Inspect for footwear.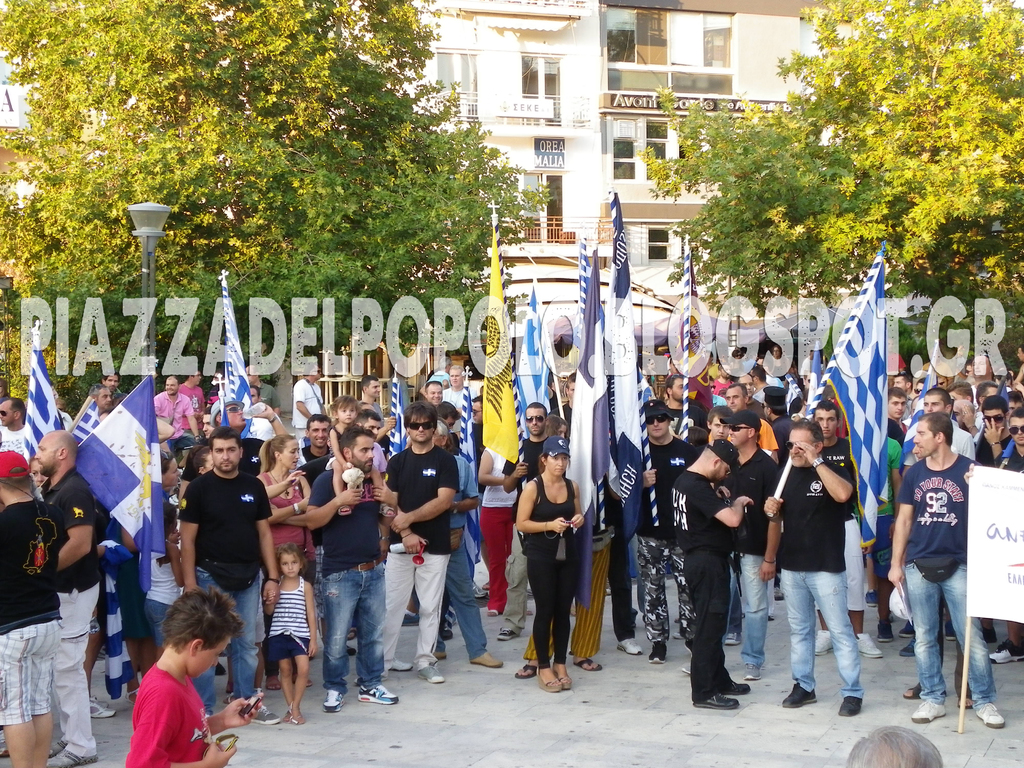
Inspection: 431, 640, 446, 660.
